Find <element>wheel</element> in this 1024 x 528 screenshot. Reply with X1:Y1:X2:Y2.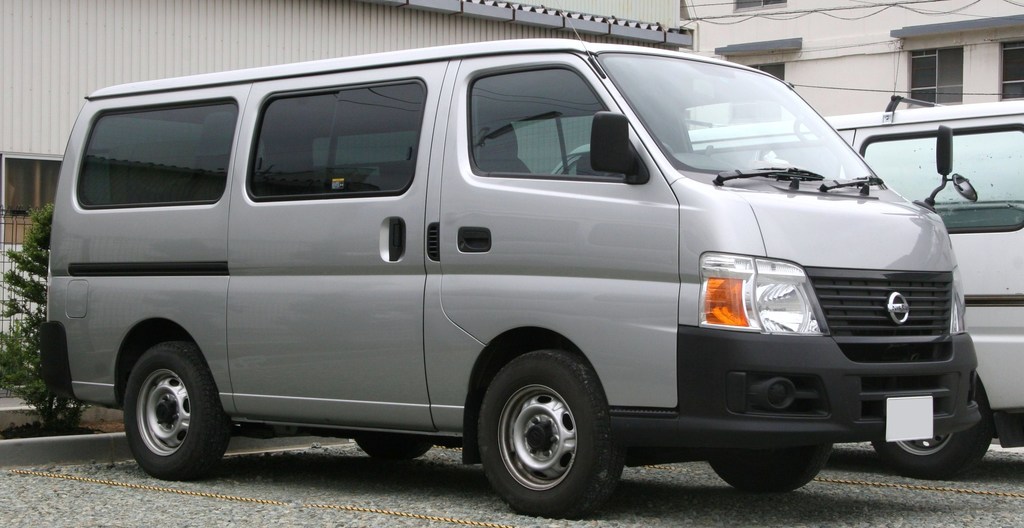
661:142:676:158.
